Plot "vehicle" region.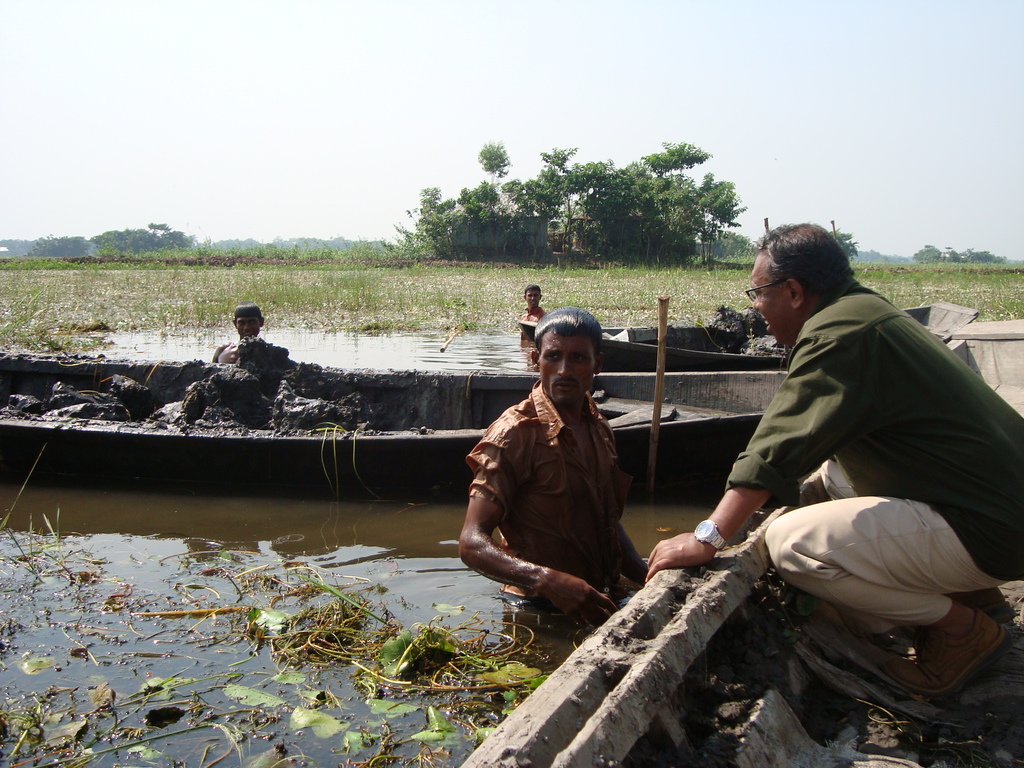
Plotted at [0,360,772,472].
